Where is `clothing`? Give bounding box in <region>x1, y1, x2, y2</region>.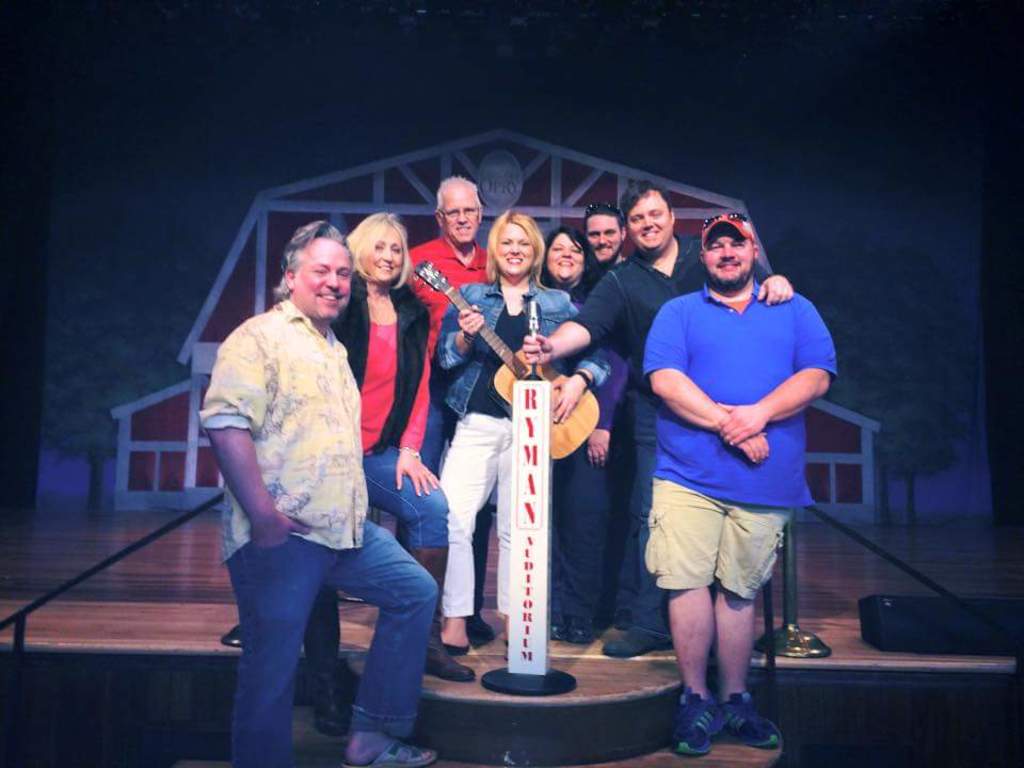
<region>203, 291, 436, 767</region>.
